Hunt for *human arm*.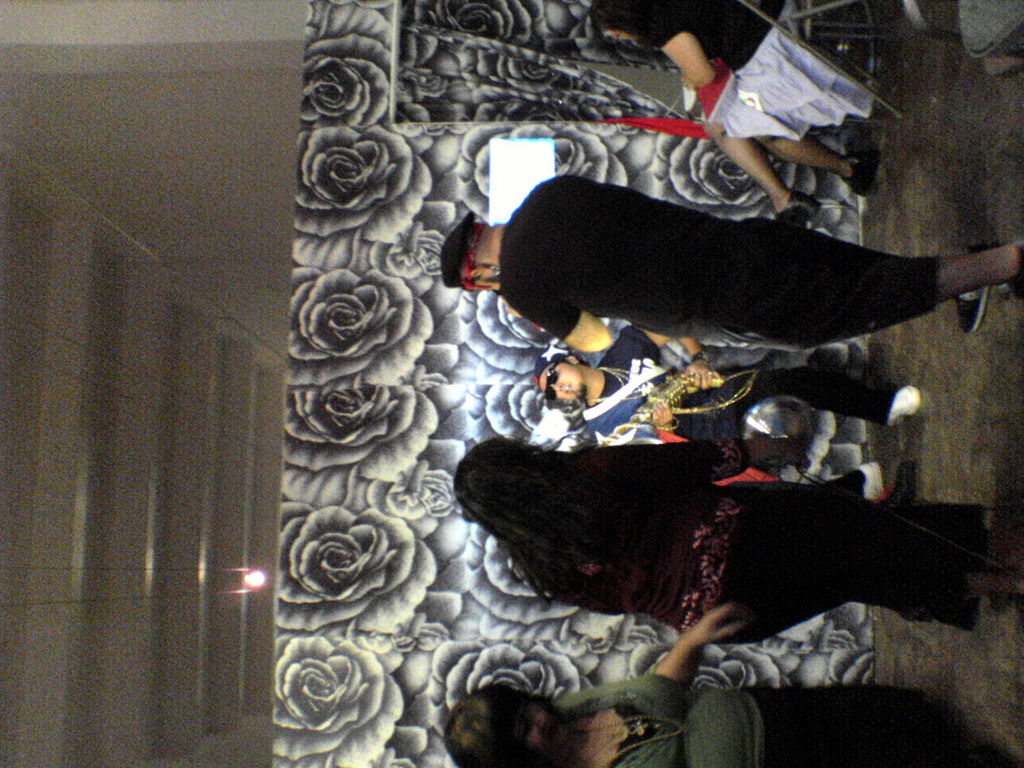
Hunted down at 654,399,674,437.
